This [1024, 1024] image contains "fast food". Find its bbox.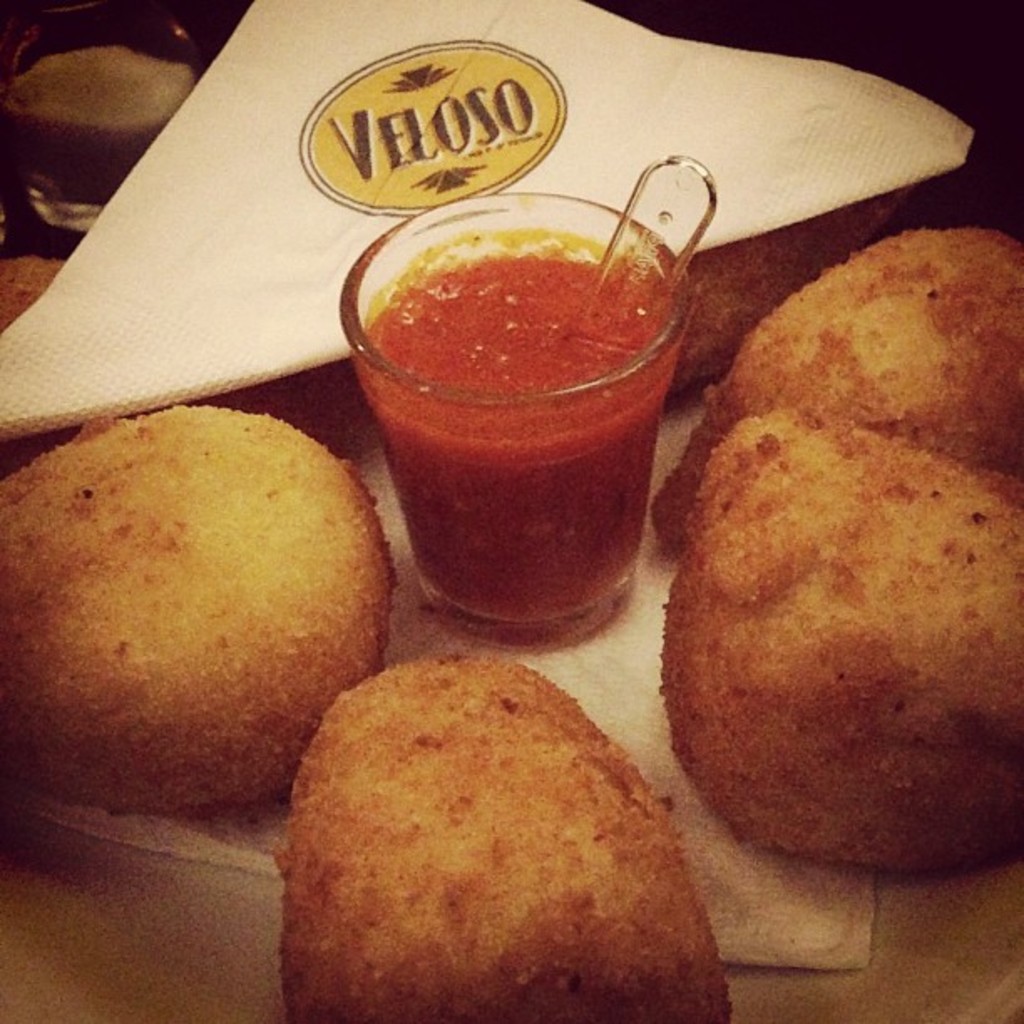
[281, 658, 743, 1022].
